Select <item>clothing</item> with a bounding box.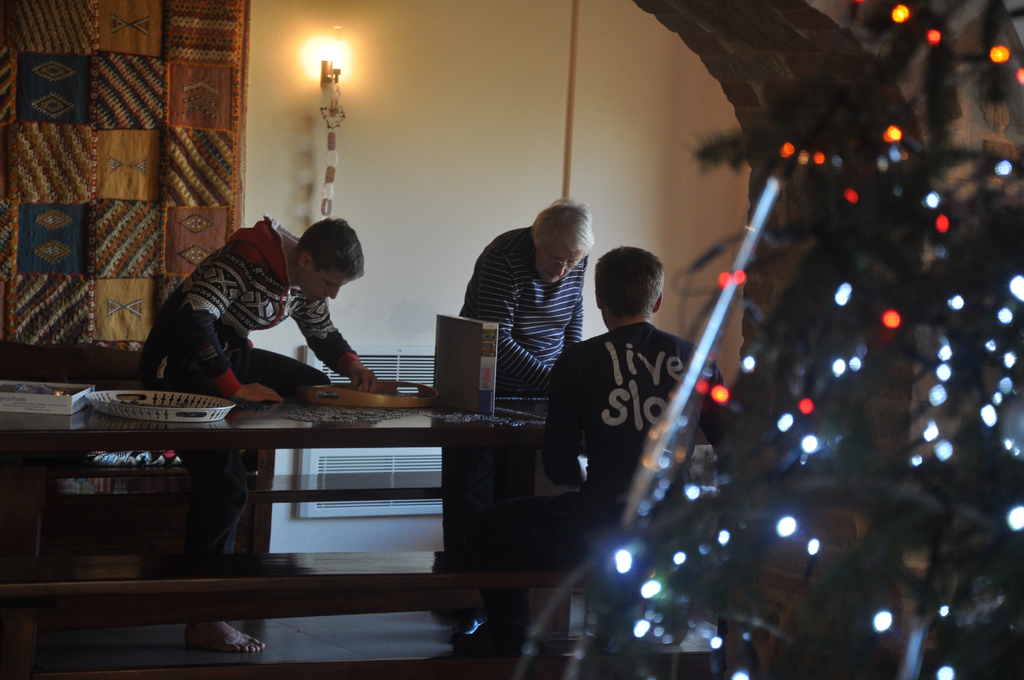
[145,224,394,396].
